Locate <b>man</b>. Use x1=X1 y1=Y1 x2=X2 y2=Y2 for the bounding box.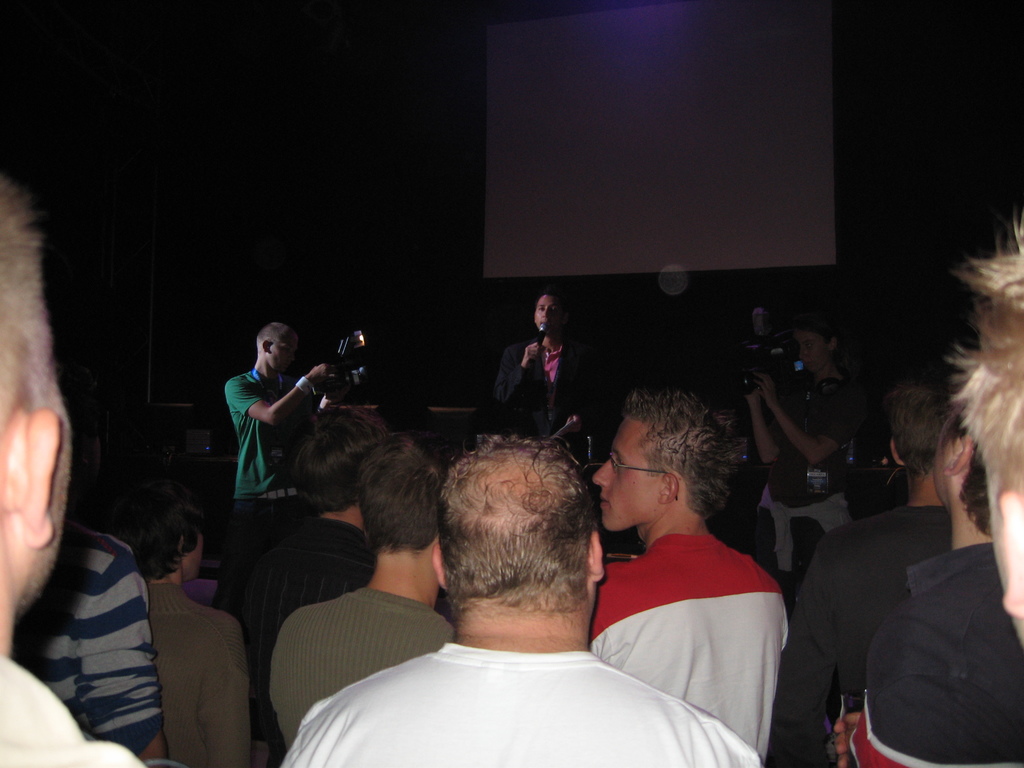
x1=854 y1=415 x2=1023 y2=767.
